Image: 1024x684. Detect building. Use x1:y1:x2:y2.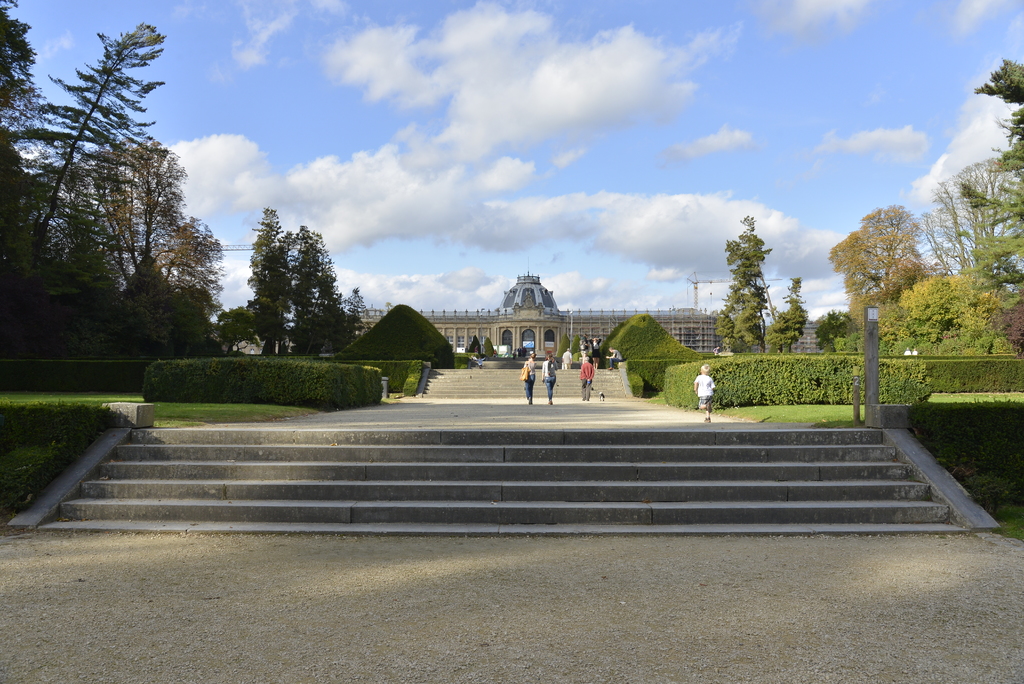
349:268:717:361.
